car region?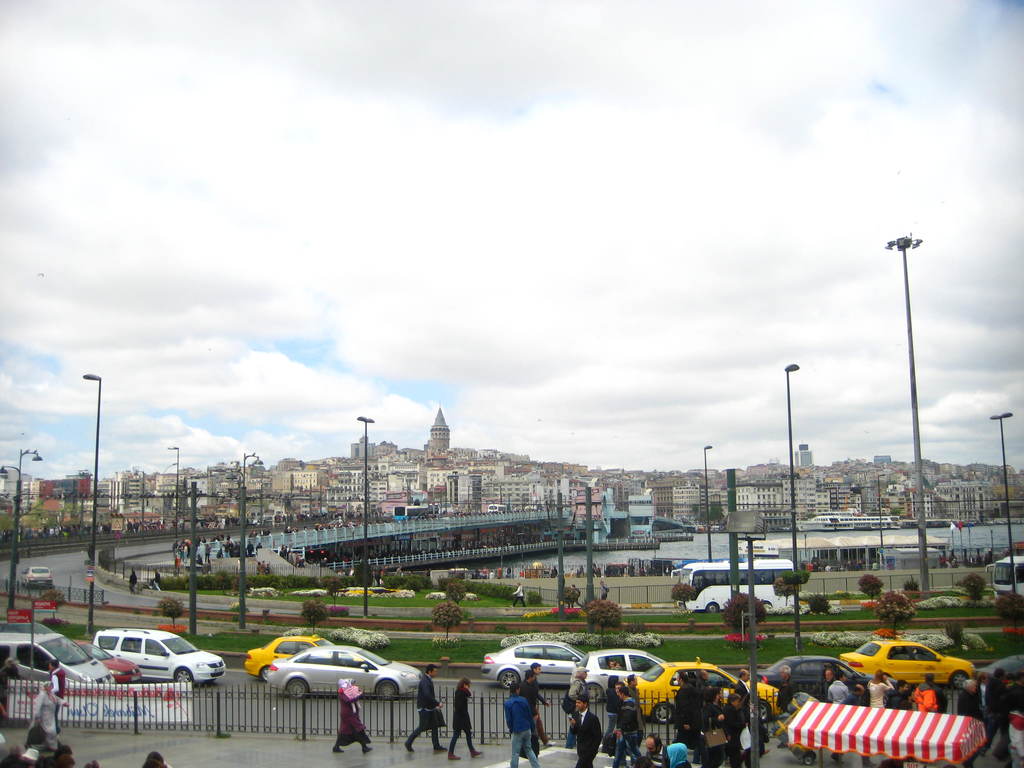
bbox=(0, 630, 118, 698)
